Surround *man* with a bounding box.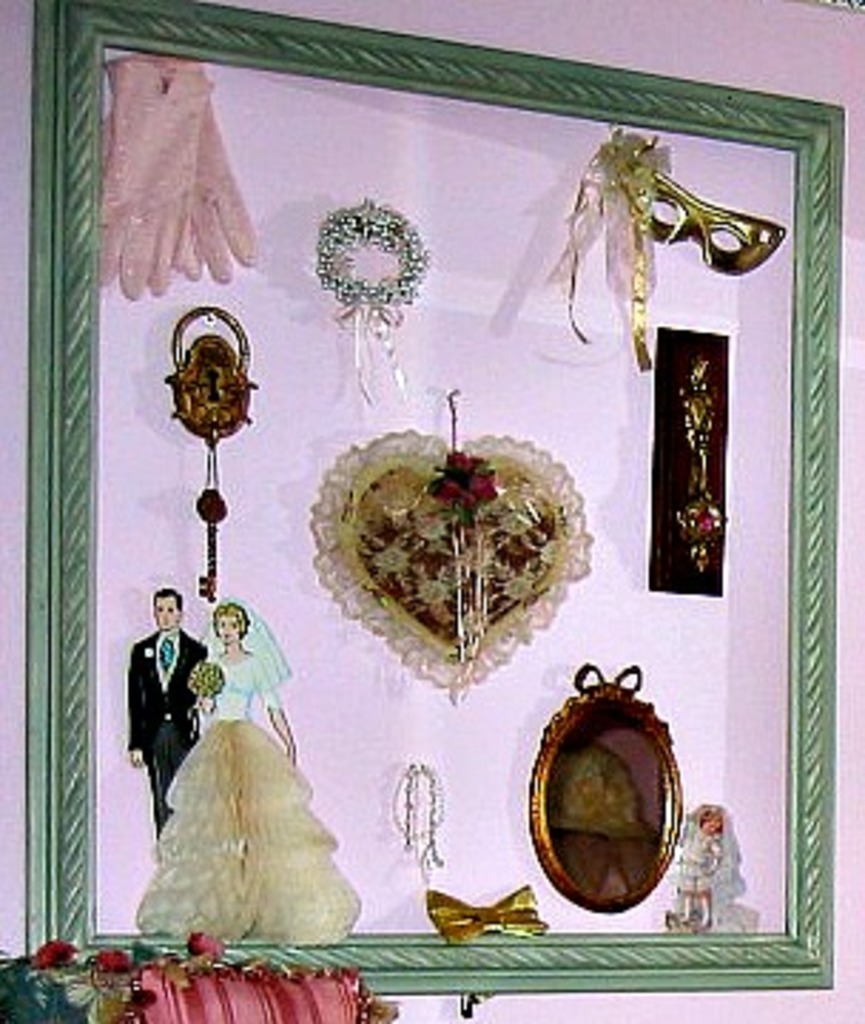
select_region(108, 586, 213, 865).
